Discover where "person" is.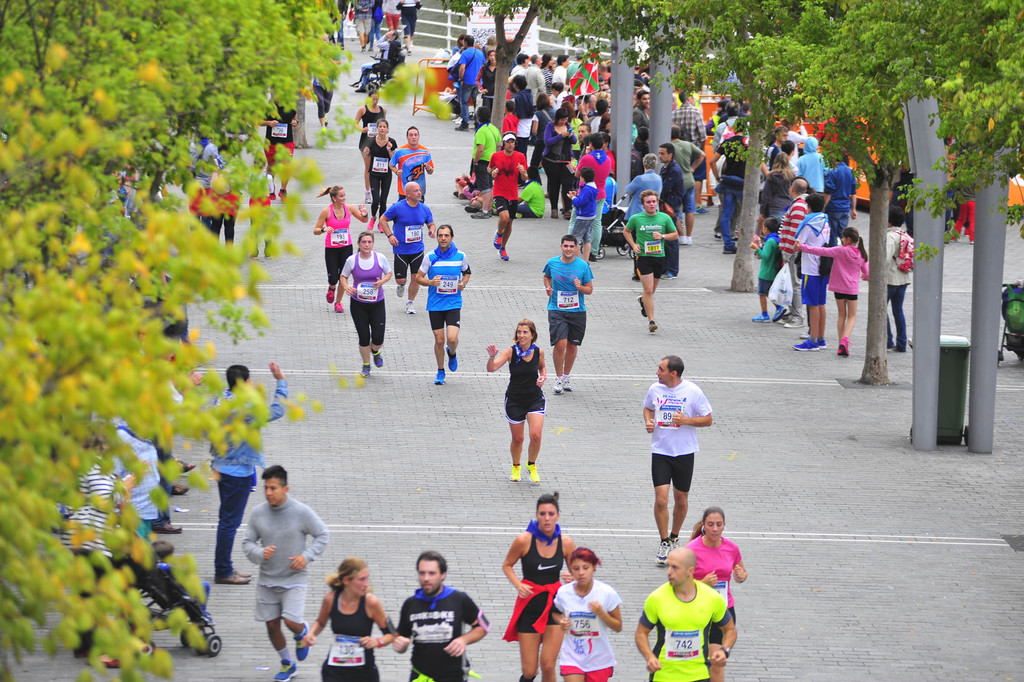
Discovered at bbox=[884, 206, 916, 356].
